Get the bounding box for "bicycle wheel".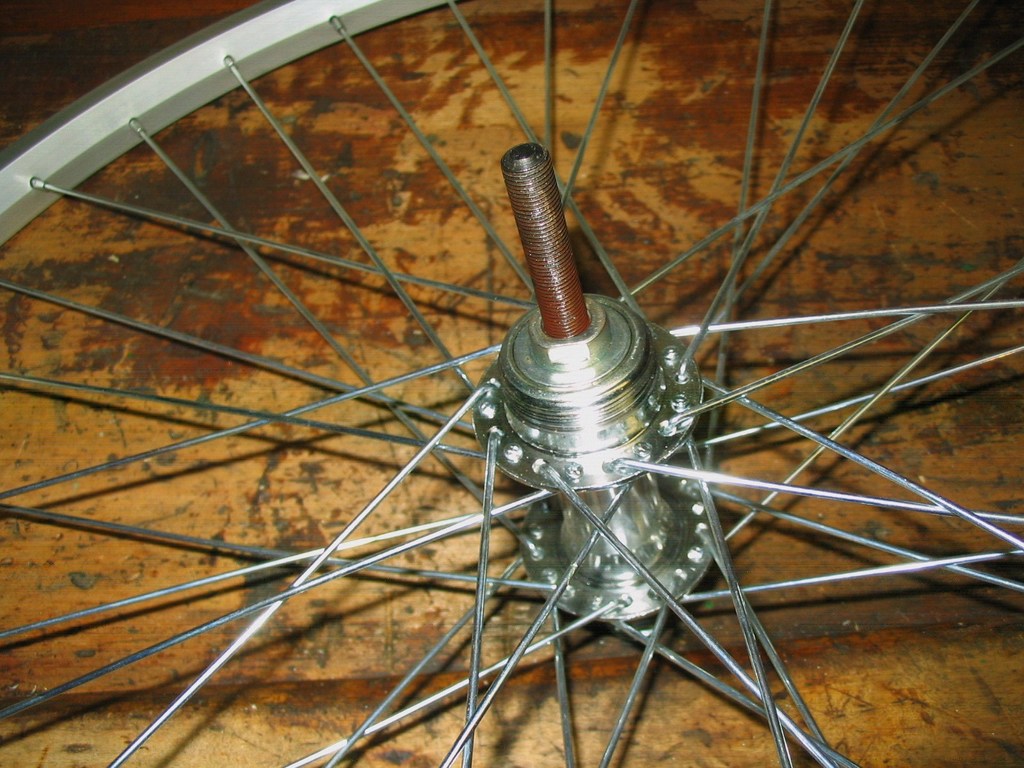
bbox=[104, 0, 998, 762].
